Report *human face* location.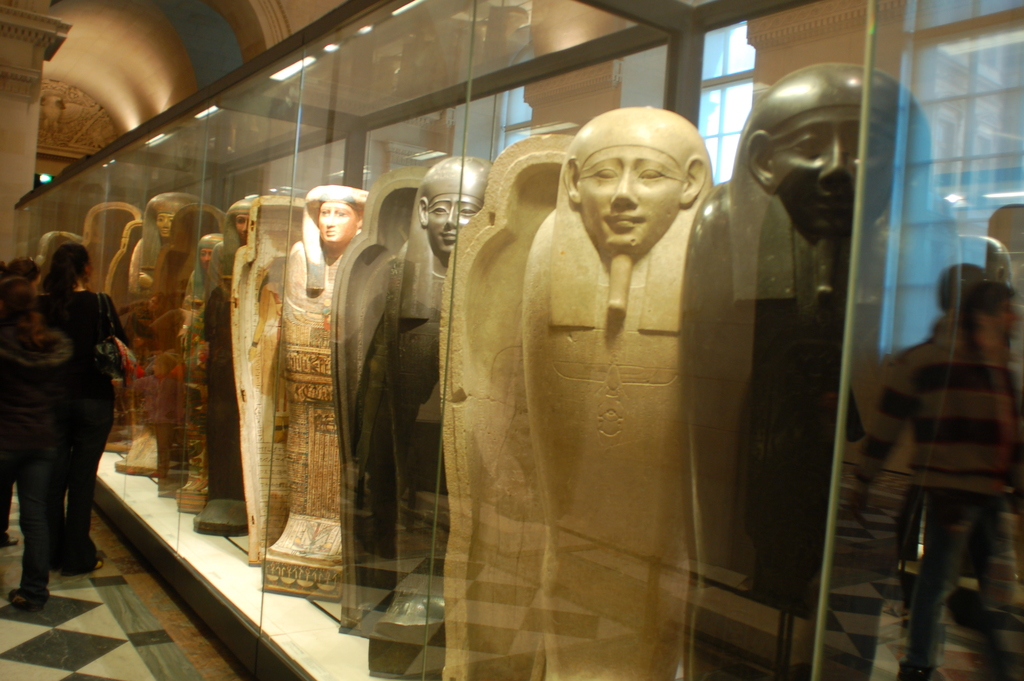
Report: (235,214,254,239).
